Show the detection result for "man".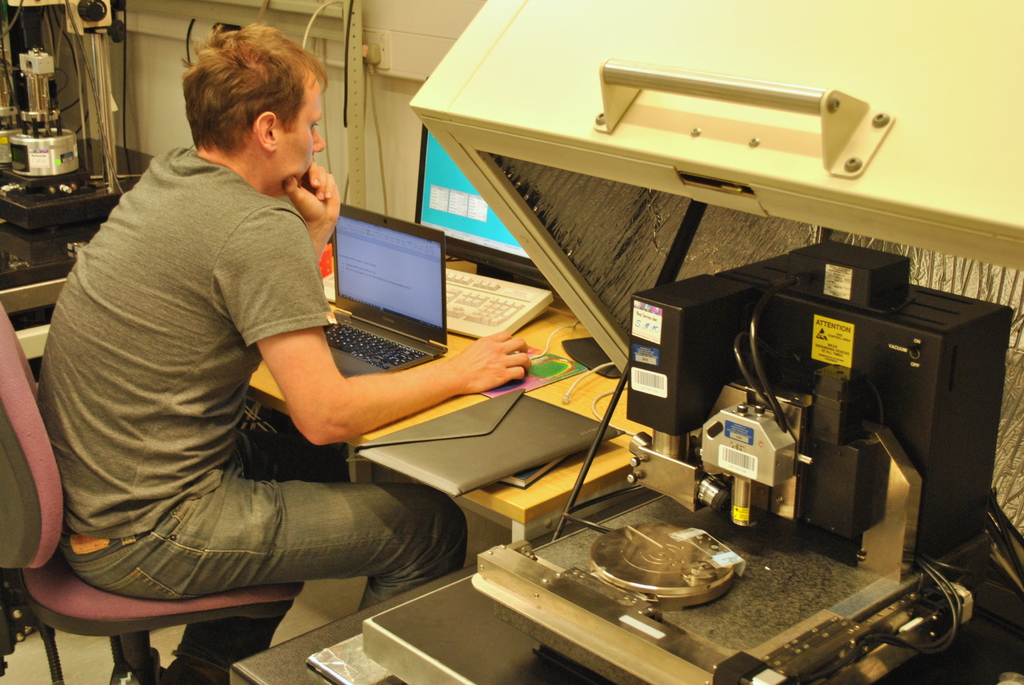
Rect(76, 7, 559, 644).
